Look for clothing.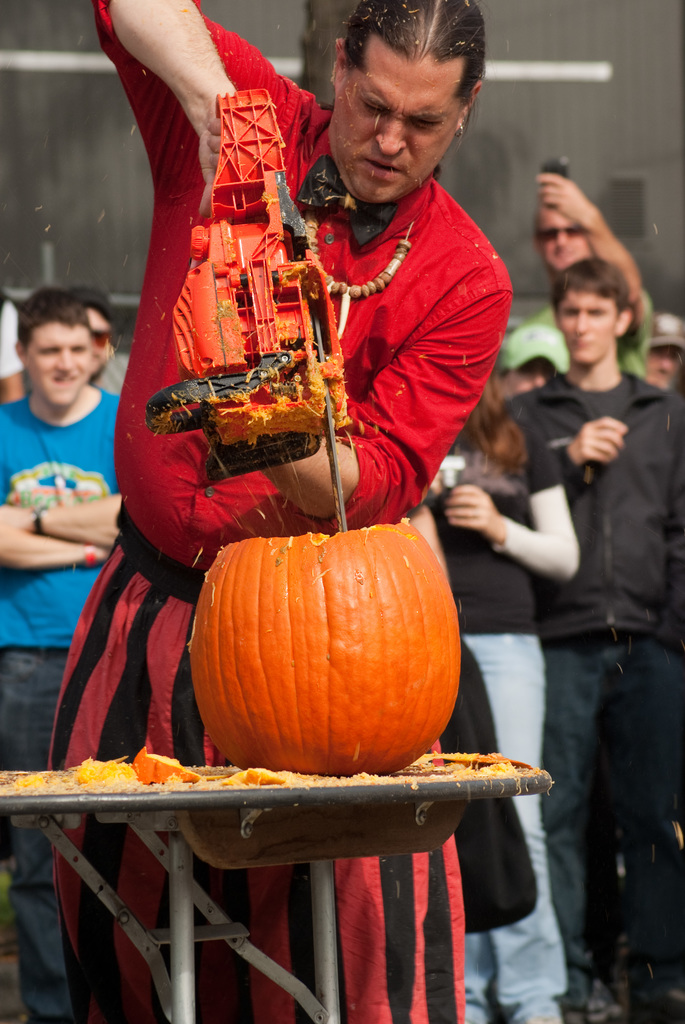
Found: Rect(506, 373, 684, 1023).
